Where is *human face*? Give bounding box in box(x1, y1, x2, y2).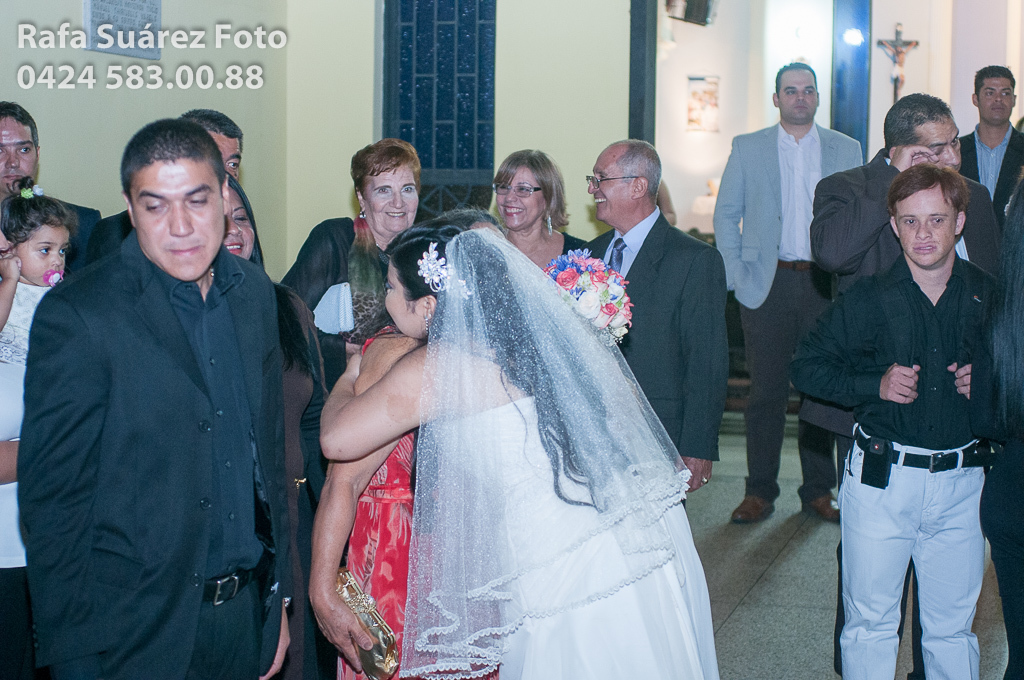
box(982, 77, 1006, 127).
